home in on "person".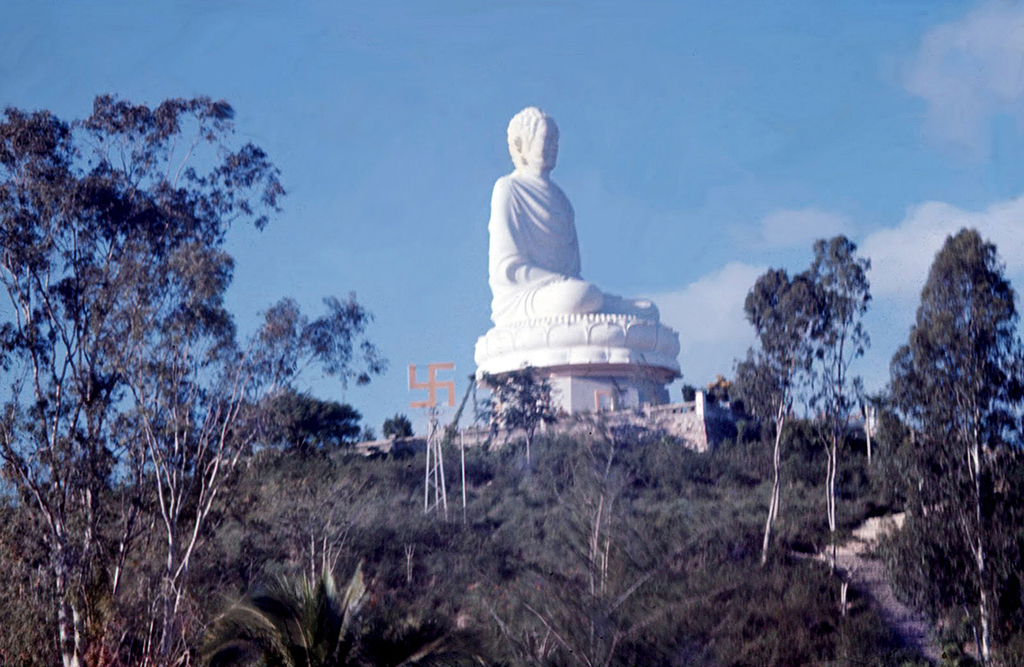
Homed in at region(494, 103, 615, 342).
